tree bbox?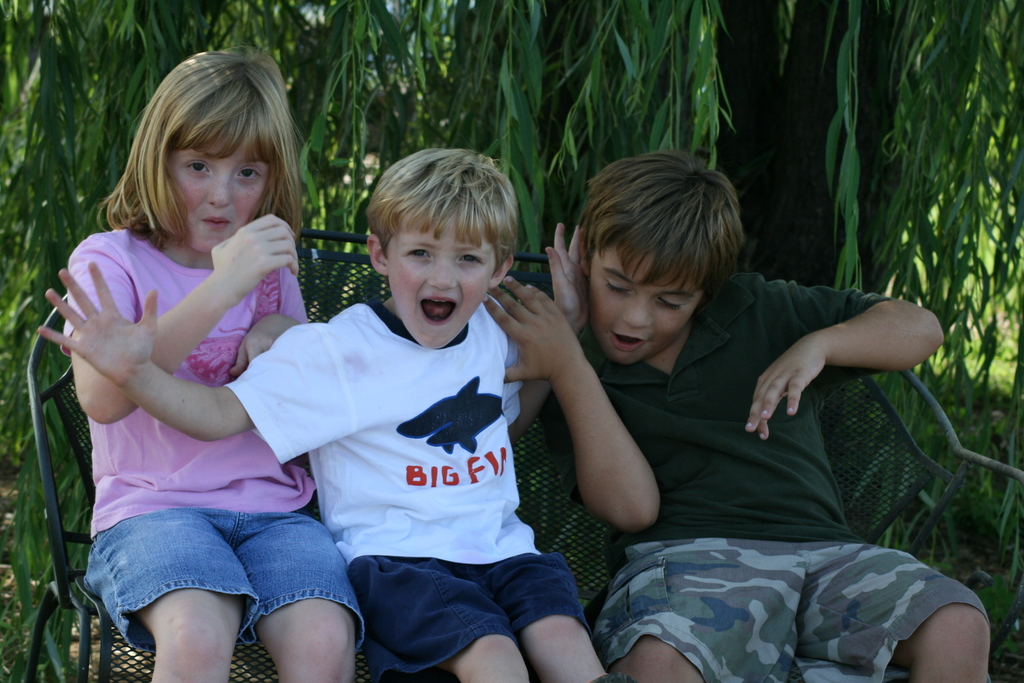
[719, 1, 902, 290]
